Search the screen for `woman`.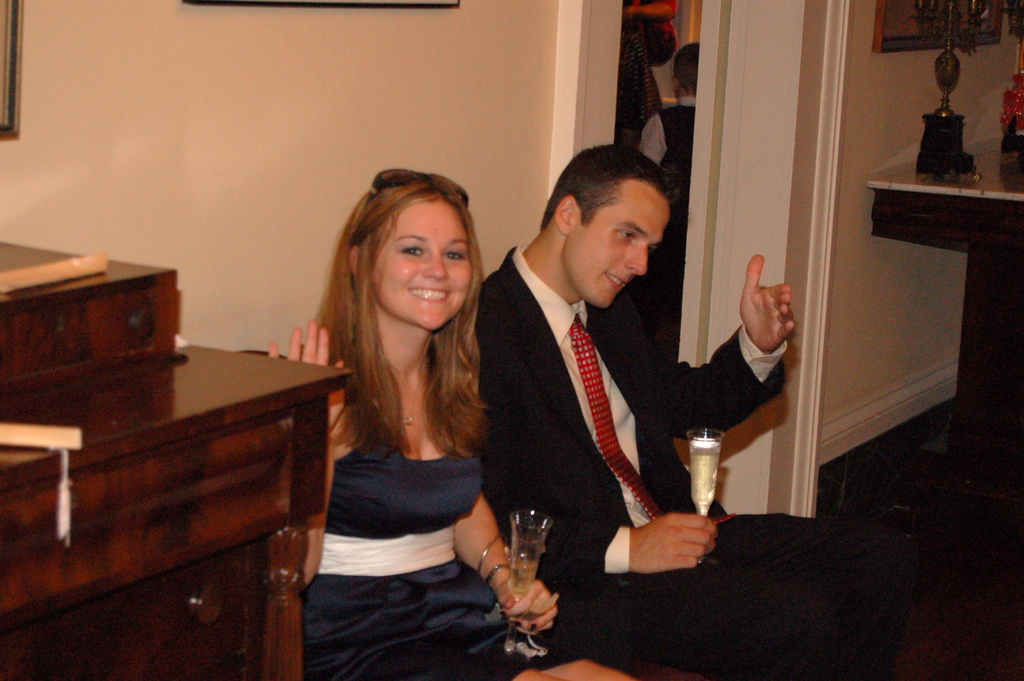
Found at (x1=270, y1=176, x2=525, y2=680).
